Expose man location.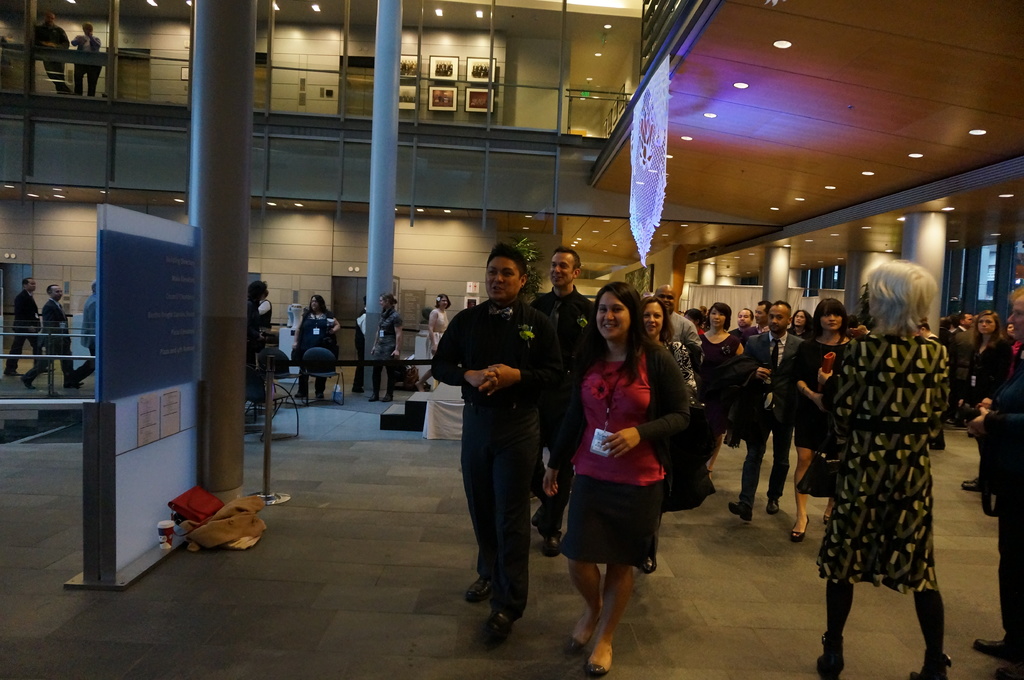
Exposed at pyautogui.locateOnScreen(17, 262, 87, 390).
